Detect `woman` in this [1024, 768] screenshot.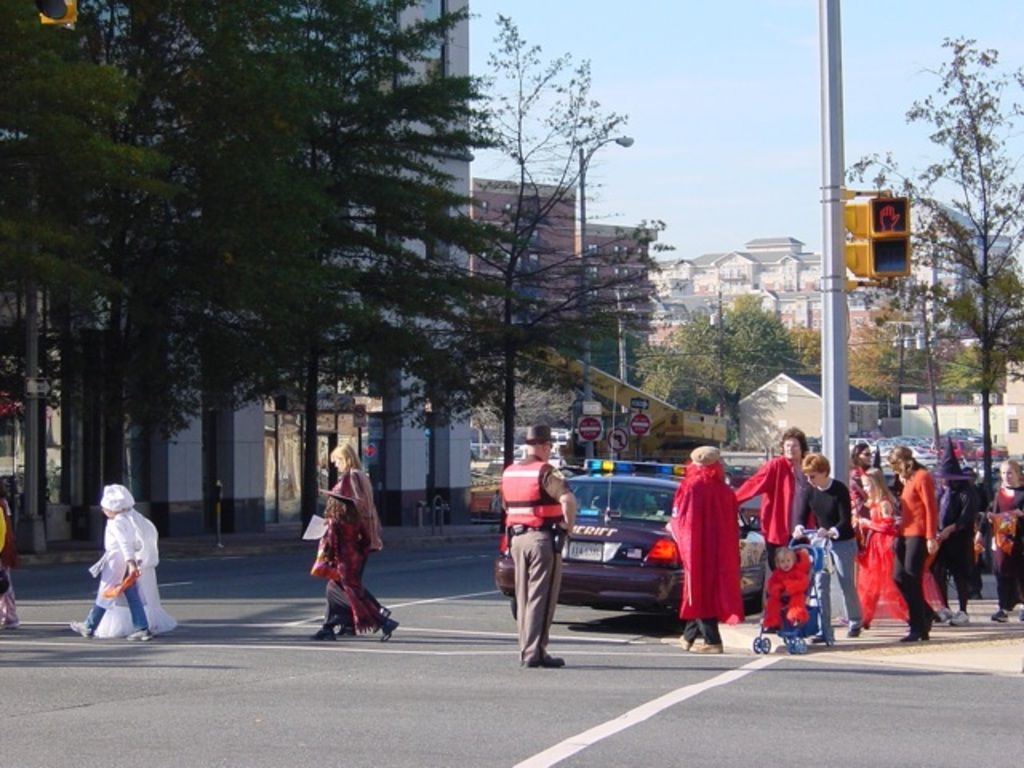
Detection: detection(69, 493, 150, 638).
